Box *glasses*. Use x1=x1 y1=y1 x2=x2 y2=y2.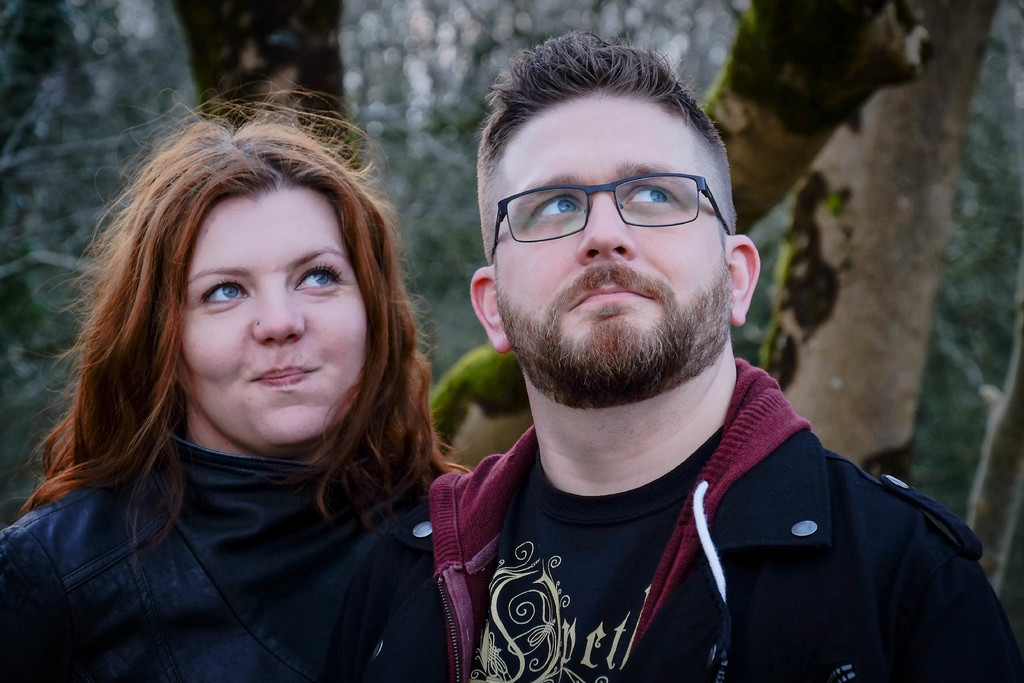
x1=487 y1=175 x2=733 y2=267.
